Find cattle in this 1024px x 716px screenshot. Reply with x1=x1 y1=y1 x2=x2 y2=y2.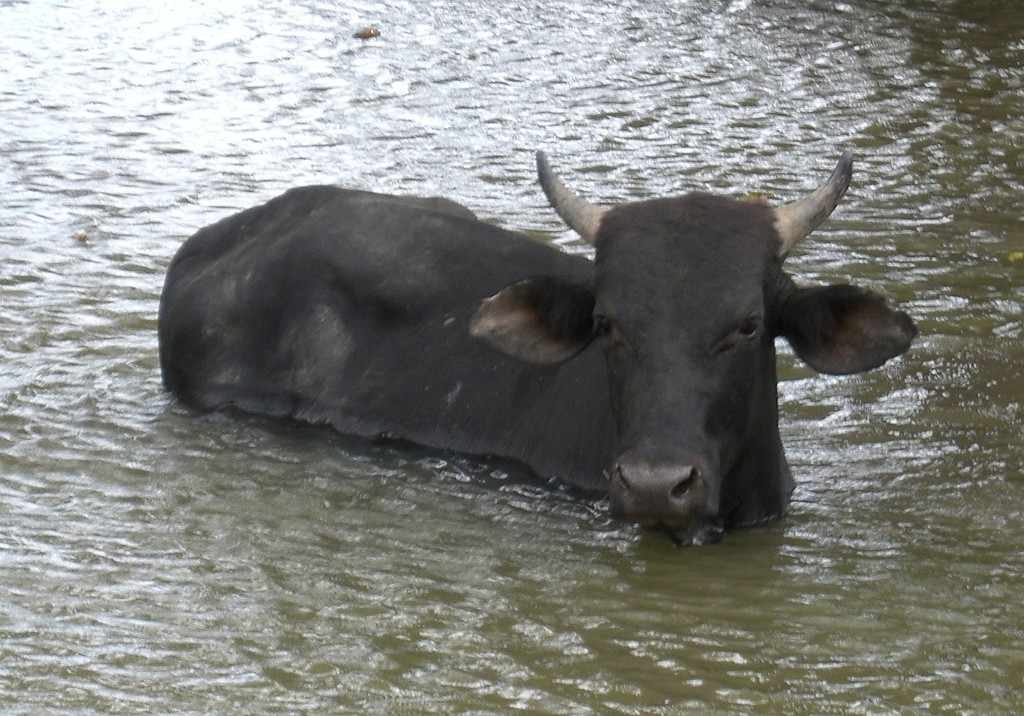
x1=186 y1=157 x2=910 y2=568.
